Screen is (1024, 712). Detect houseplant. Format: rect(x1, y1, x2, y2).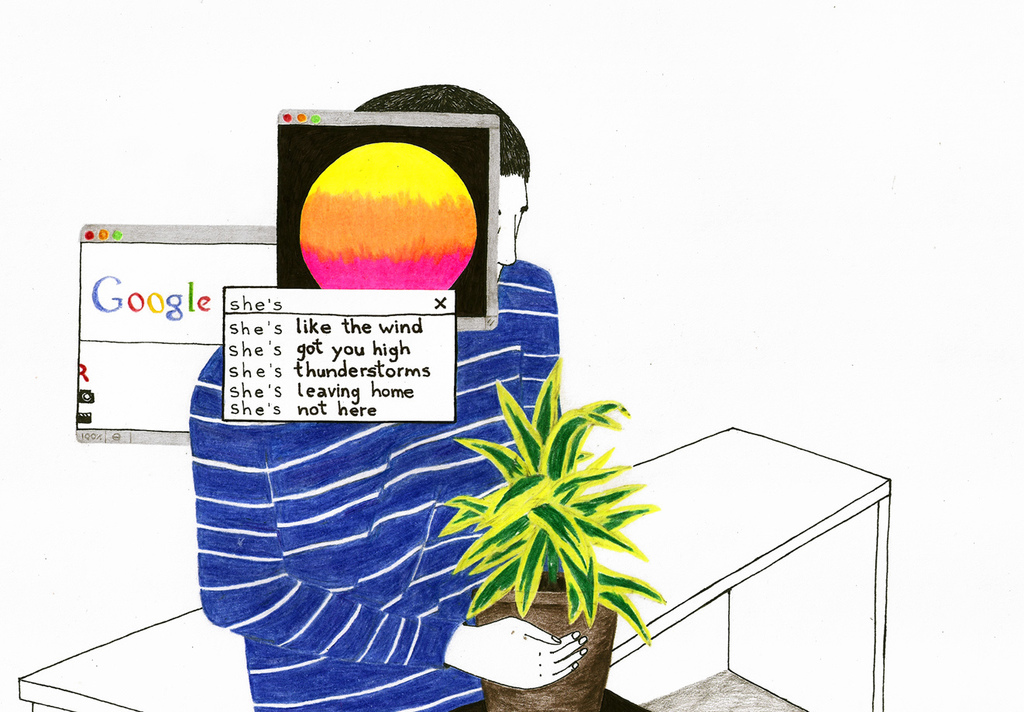
rect(432, 354, 667, 711).
